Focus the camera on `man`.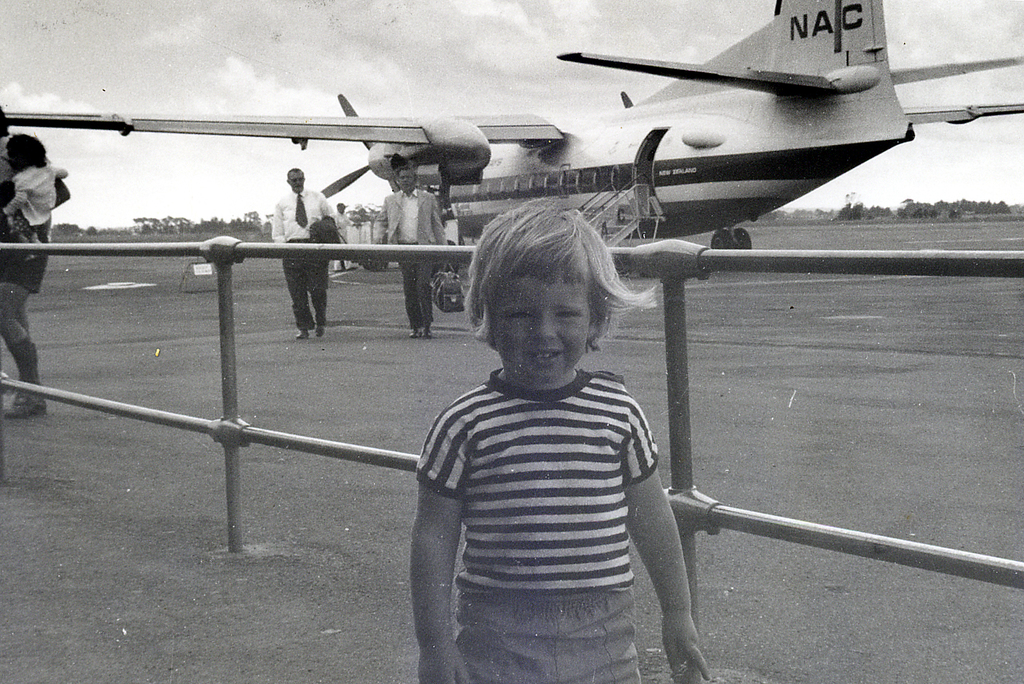
Focus region: <region>272, 166, 333, 339</region>.
